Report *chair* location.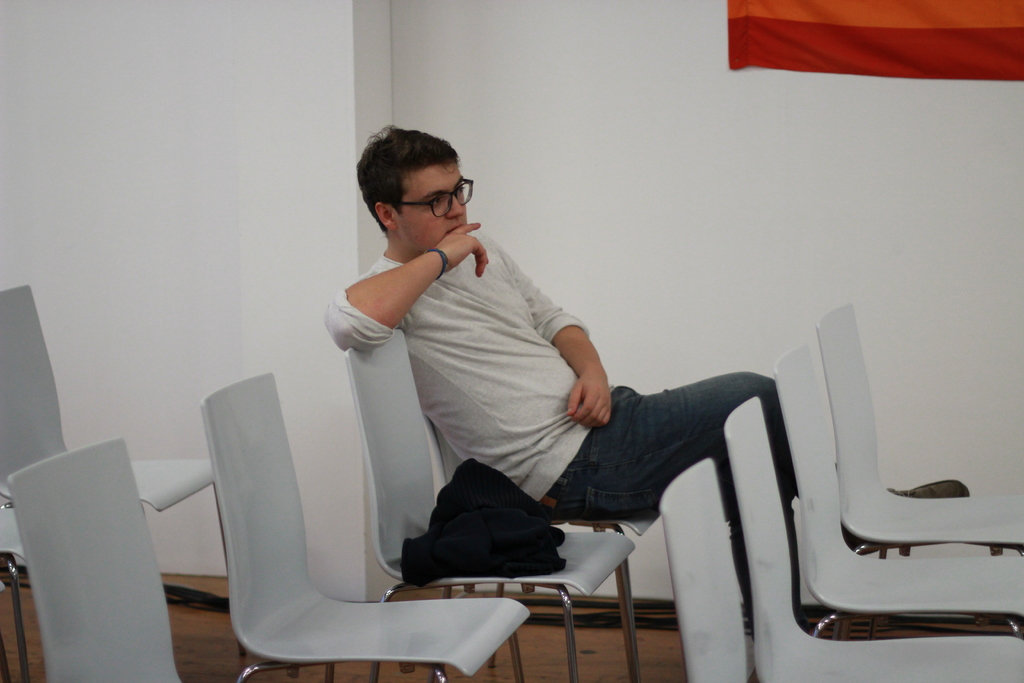
Report: (left=8, top=436, right=184, bottom=682).
